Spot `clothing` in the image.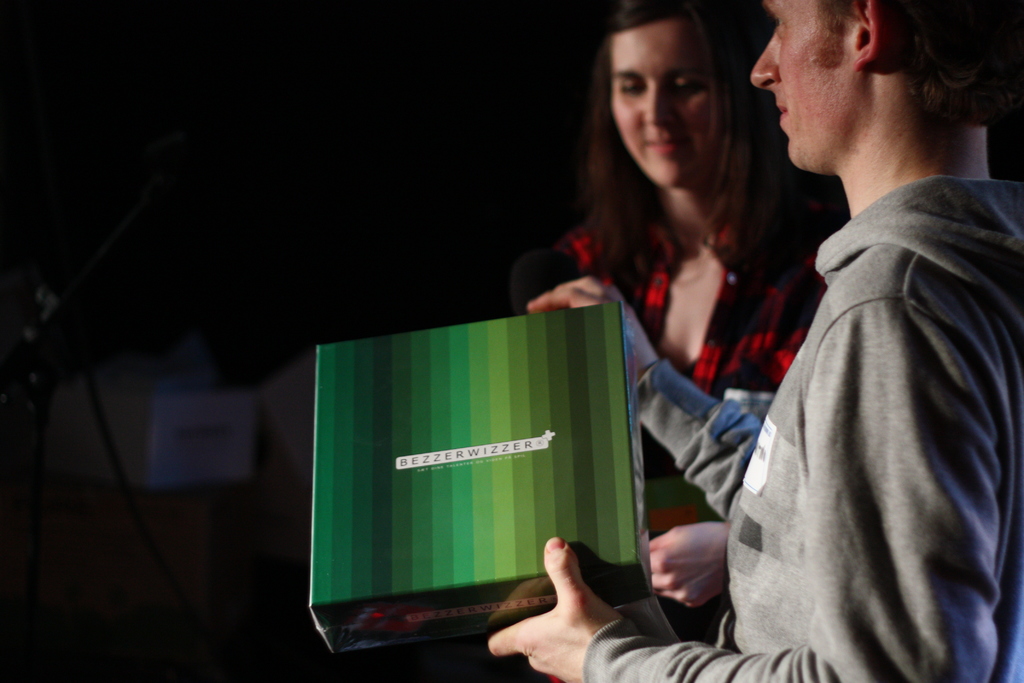
`clothing` found at 532:192:828:520.
